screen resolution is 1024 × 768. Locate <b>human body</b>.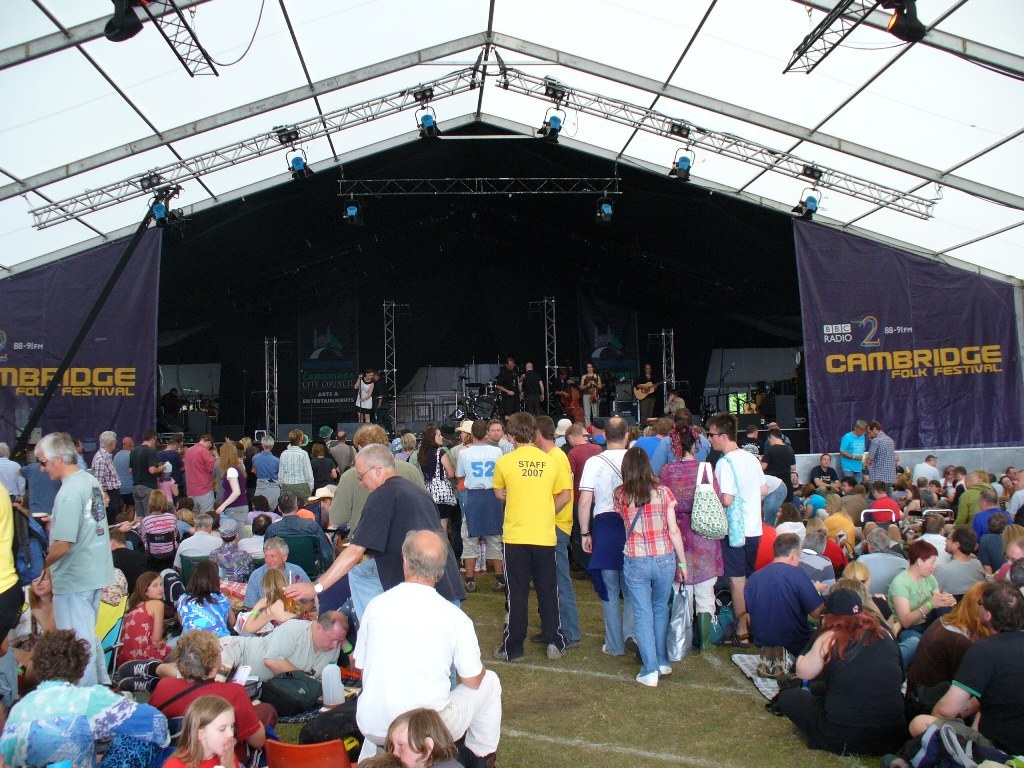
Rect(164, 443, 183, 511).
